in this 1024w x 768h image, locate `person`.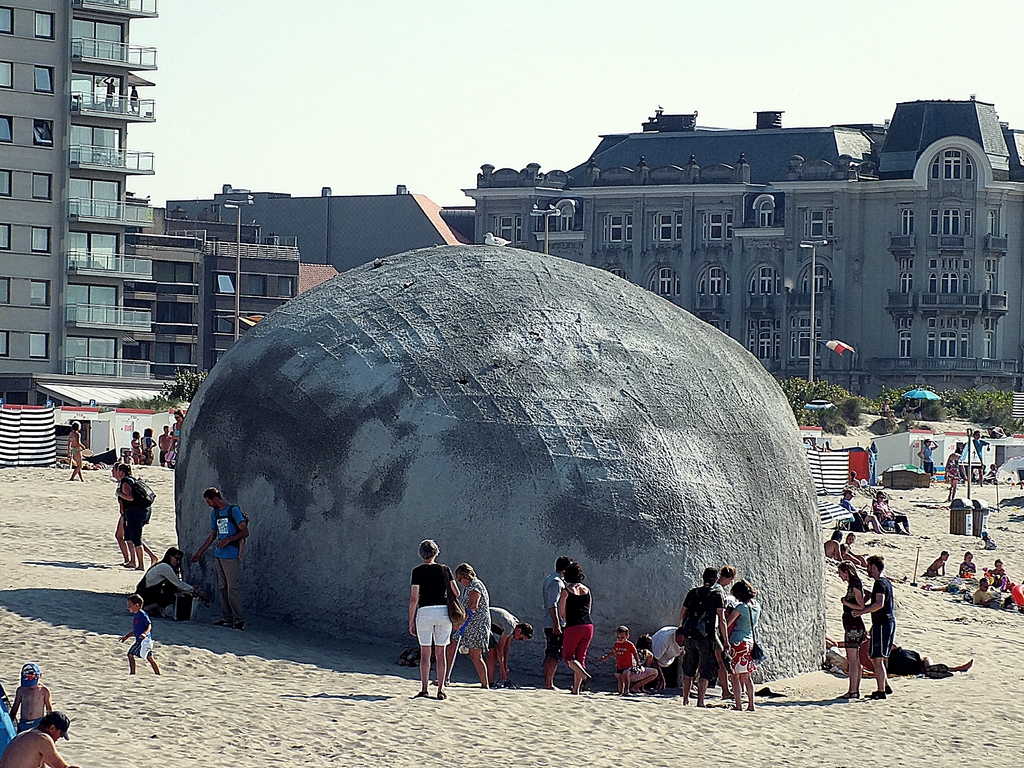
Bounding box: (4, 707, 69, 767).
